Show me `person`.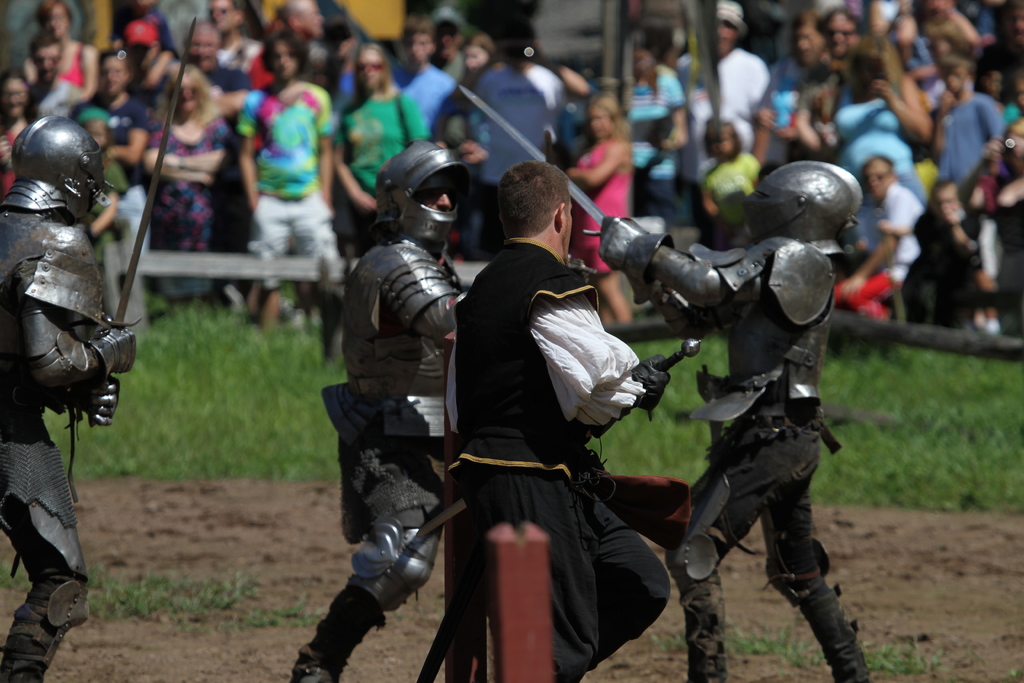
`person` is here: [420, 161, 670, 682].
